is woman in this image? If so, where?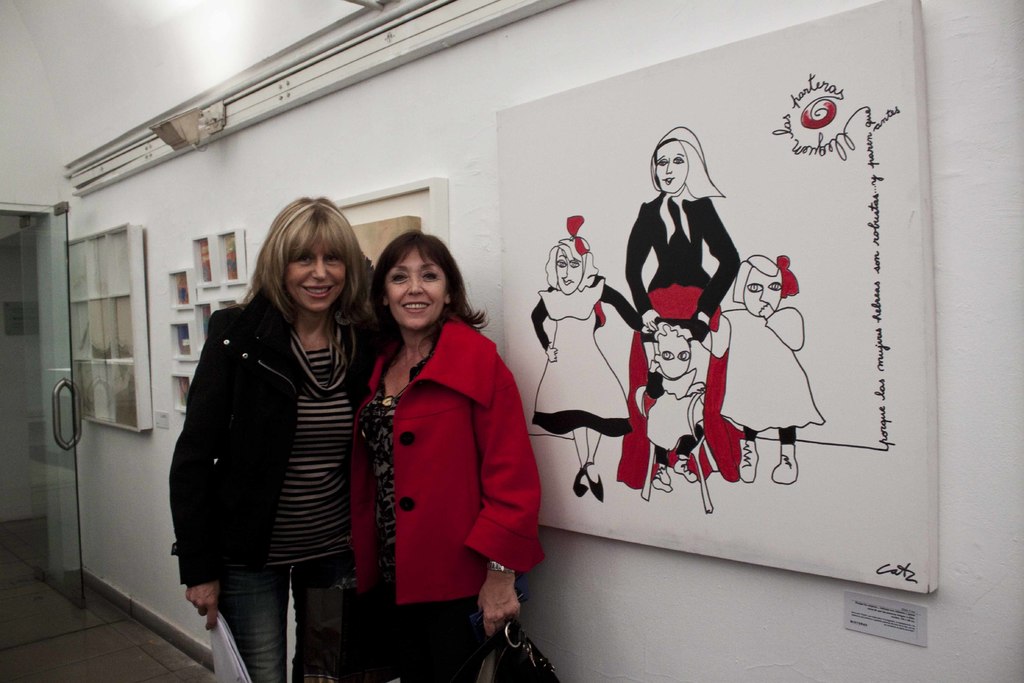
Yes, at left=166, top=196, right=382, bottom=682.
